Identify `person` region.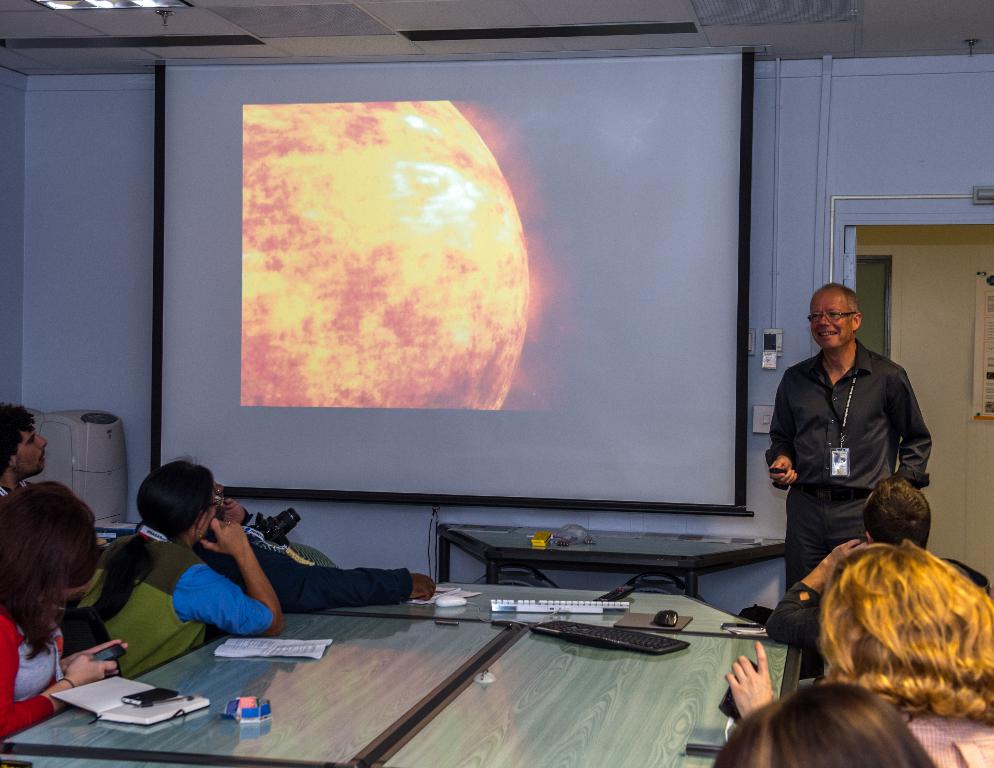
Region: bbox=[765, 475, 993, 687].
